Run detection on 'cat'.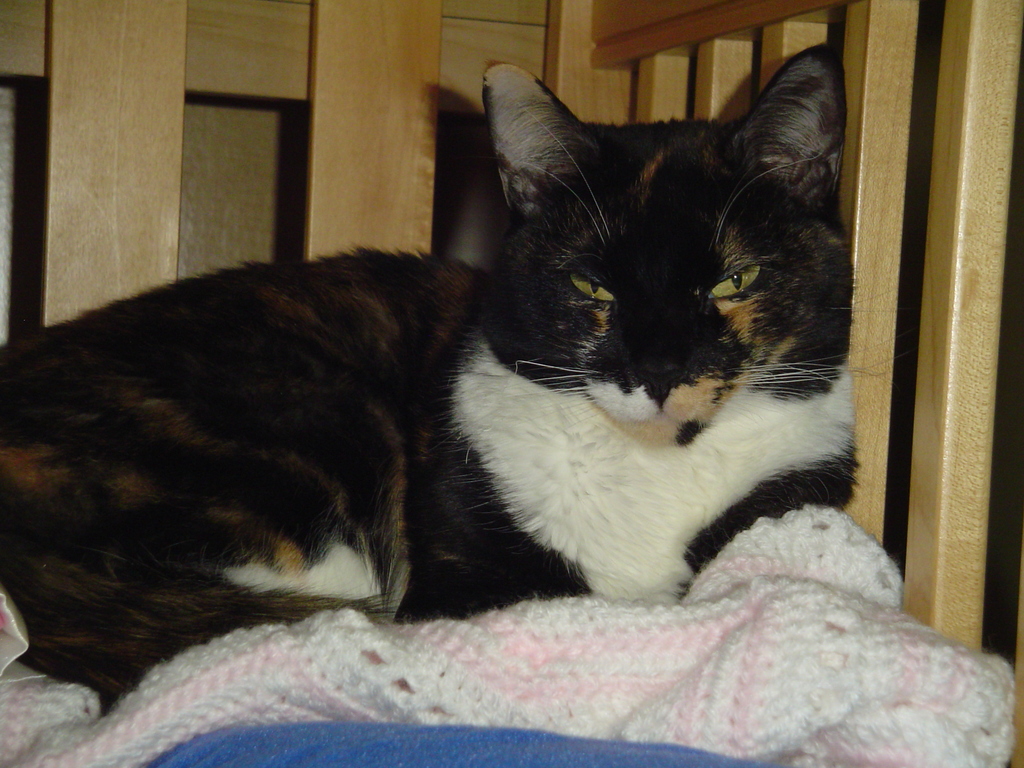
Result: rect(0, 47, 883, 675).
